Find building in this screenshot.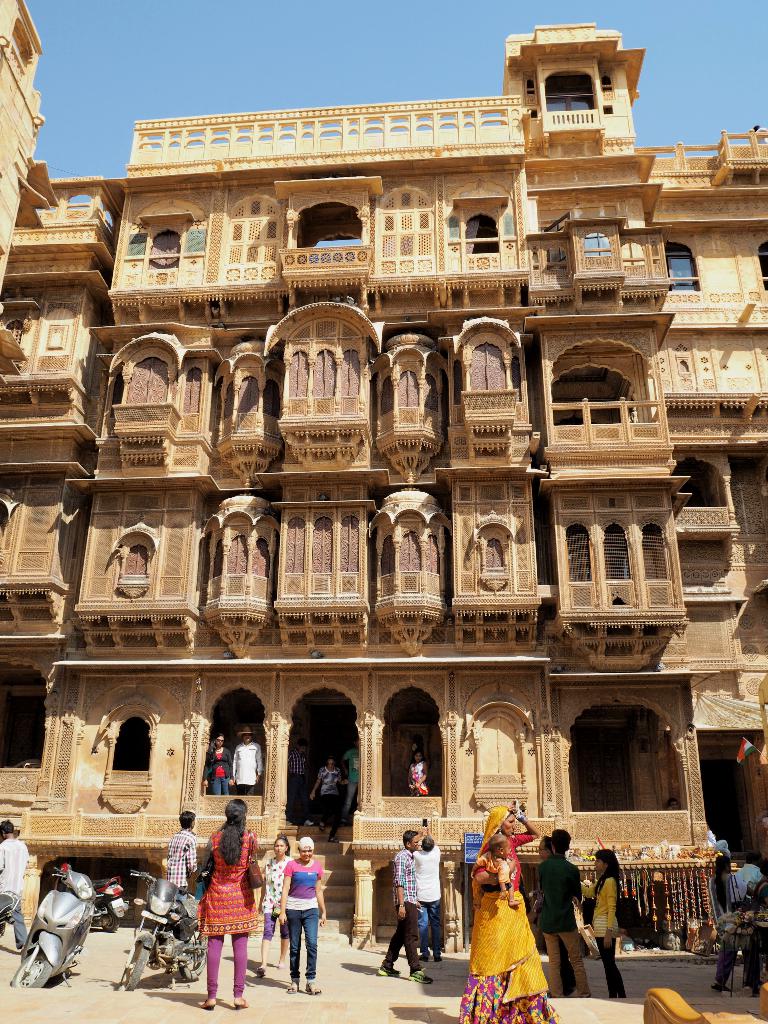
The bounding box for building is [x1=0, y1=0, x2=767, y2=952].
